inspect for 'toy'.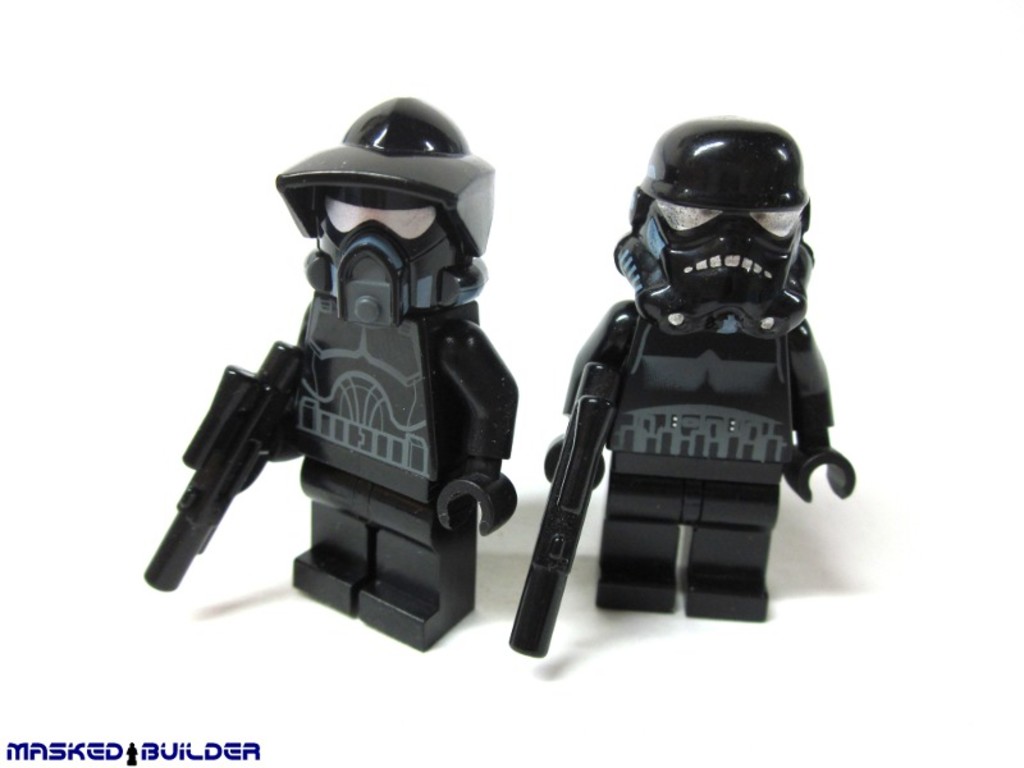
Inspection: box=[269, 96, 520, 655].
